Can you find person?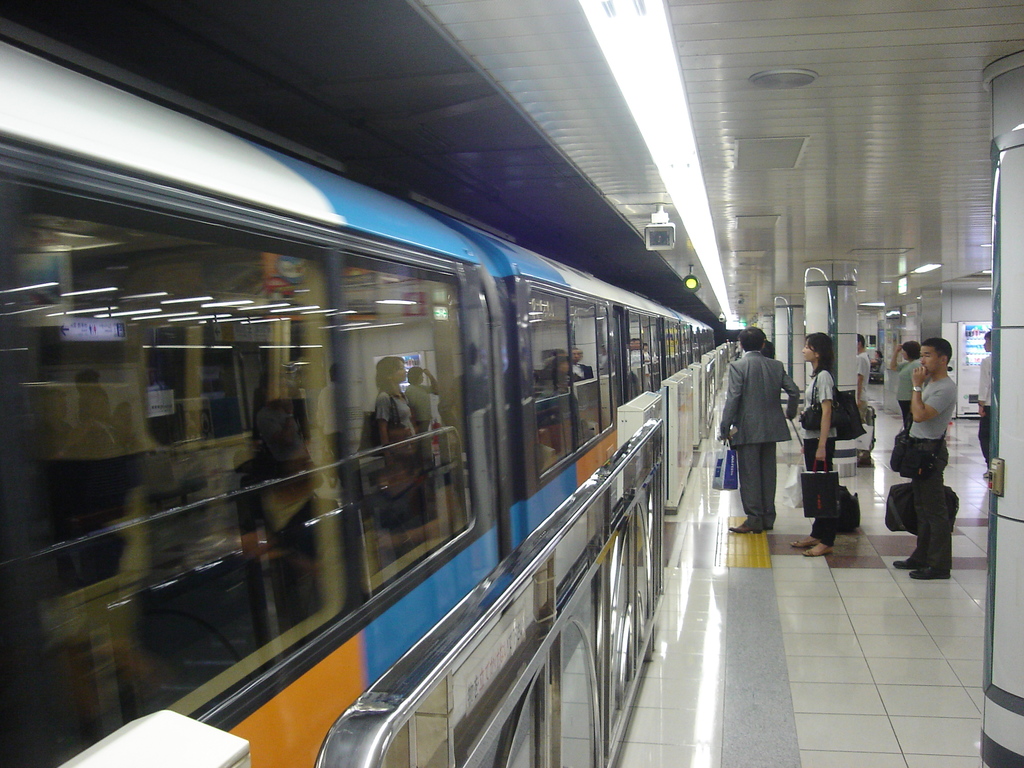
Yes, bounding box: <box>724,312,800,556</box>.
